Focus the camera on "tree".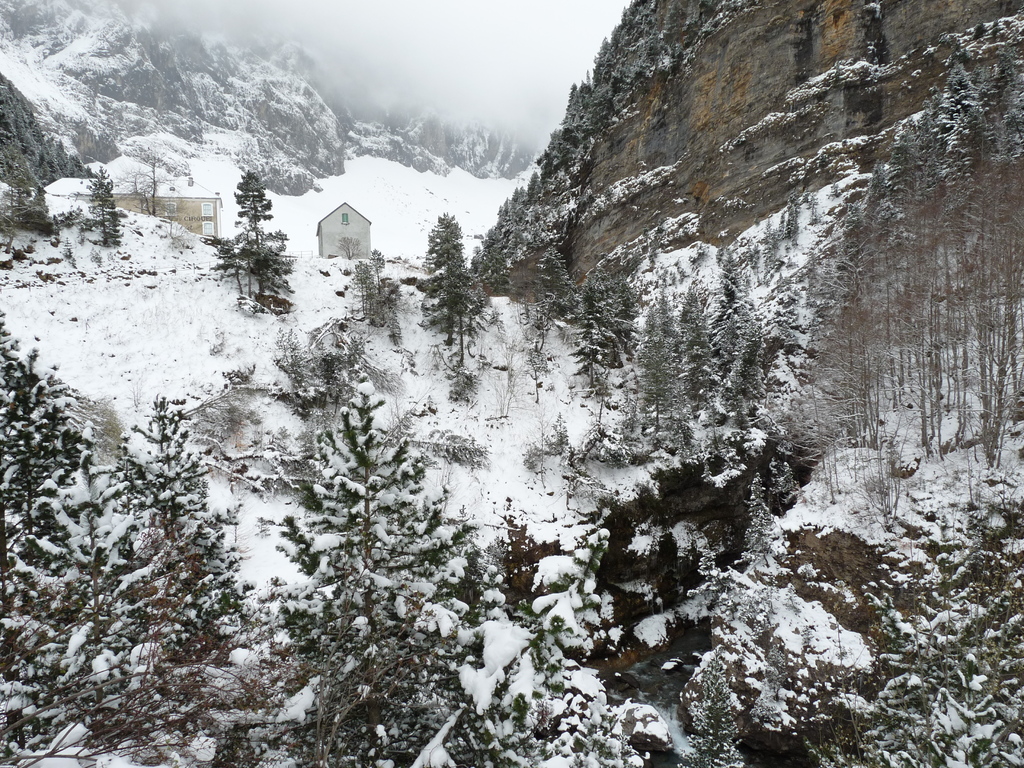
Focus region: (0, 166, 72, 229).
